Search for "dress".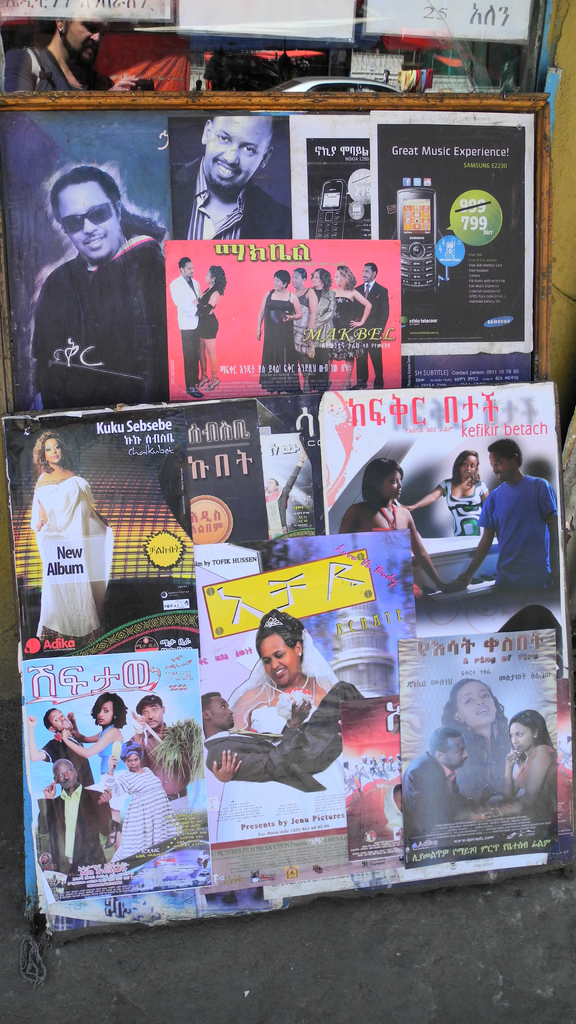
Found at [214, 672, 347, 842].
